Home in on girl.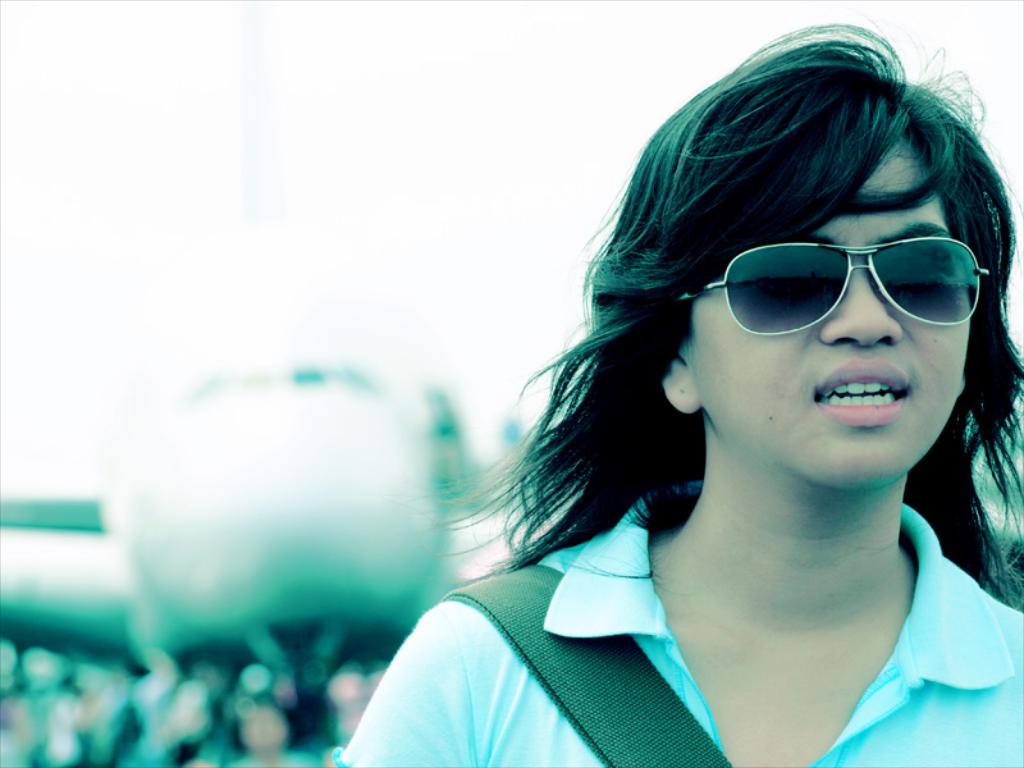
Homed in at x1=329, y1=14, x2=1023, y2=767.
